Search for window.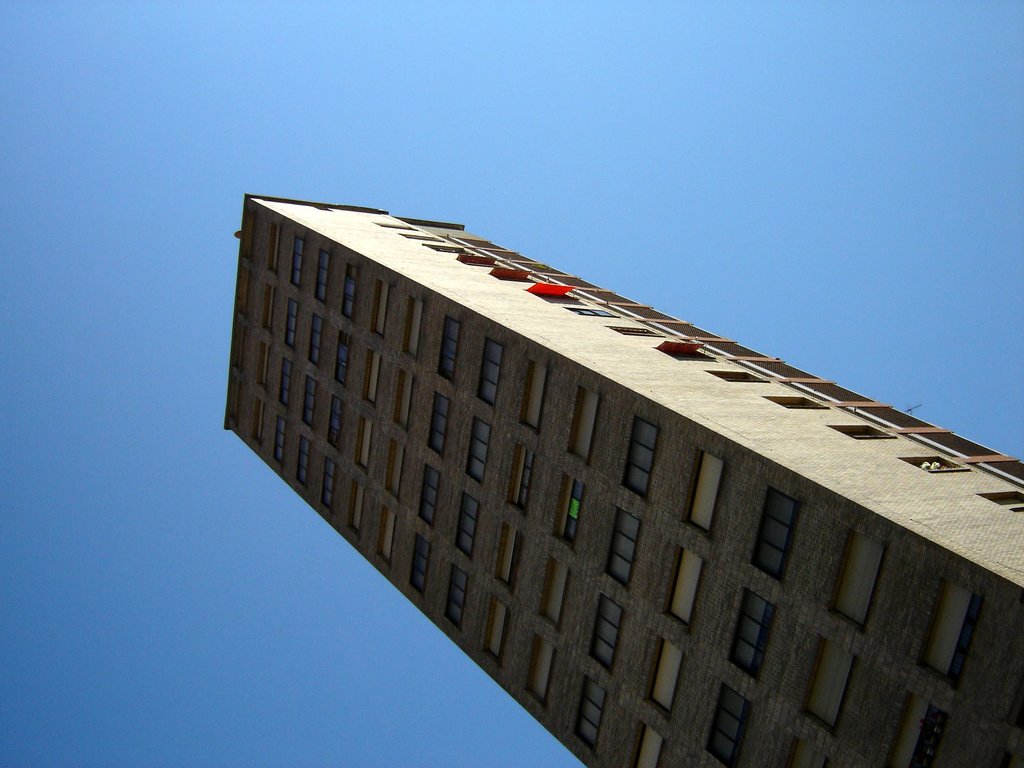
Found at bbox=[551, 472, 586, 550].
